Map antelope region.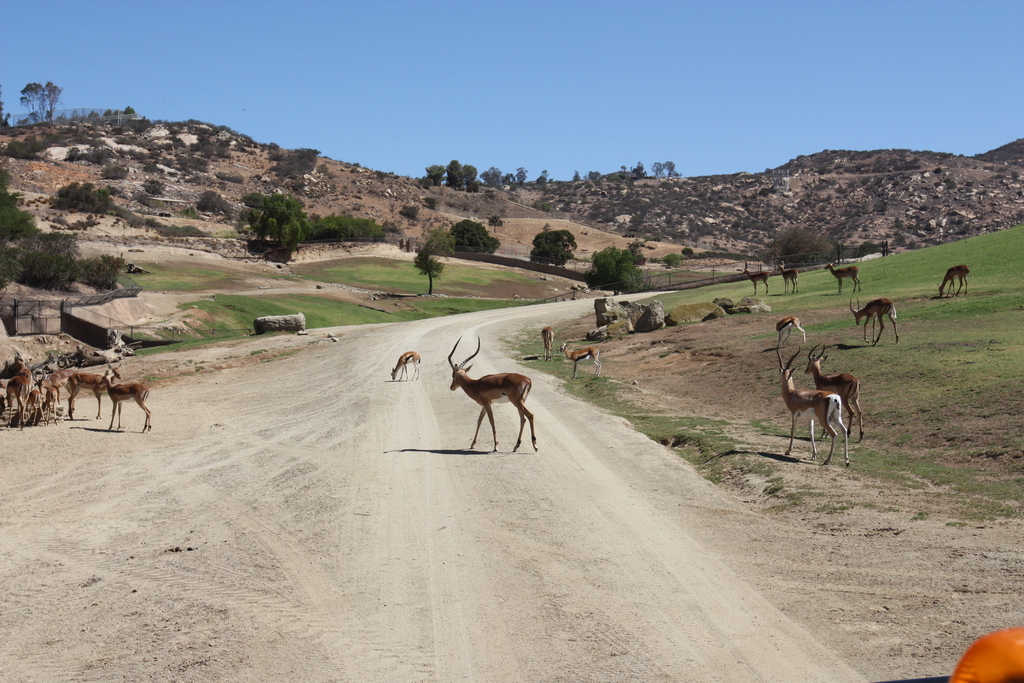
Mapped to (left=561, top=340, right=598, bottom=377).
